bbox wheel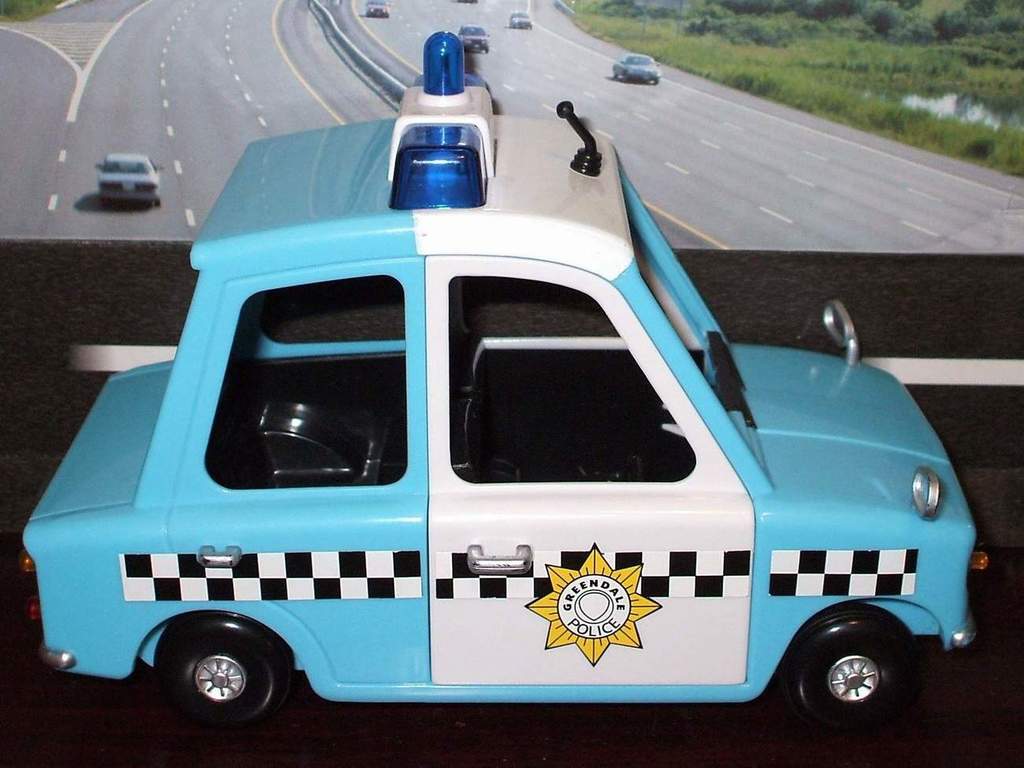
x1=786 y1=607 x2=918 y2=739
